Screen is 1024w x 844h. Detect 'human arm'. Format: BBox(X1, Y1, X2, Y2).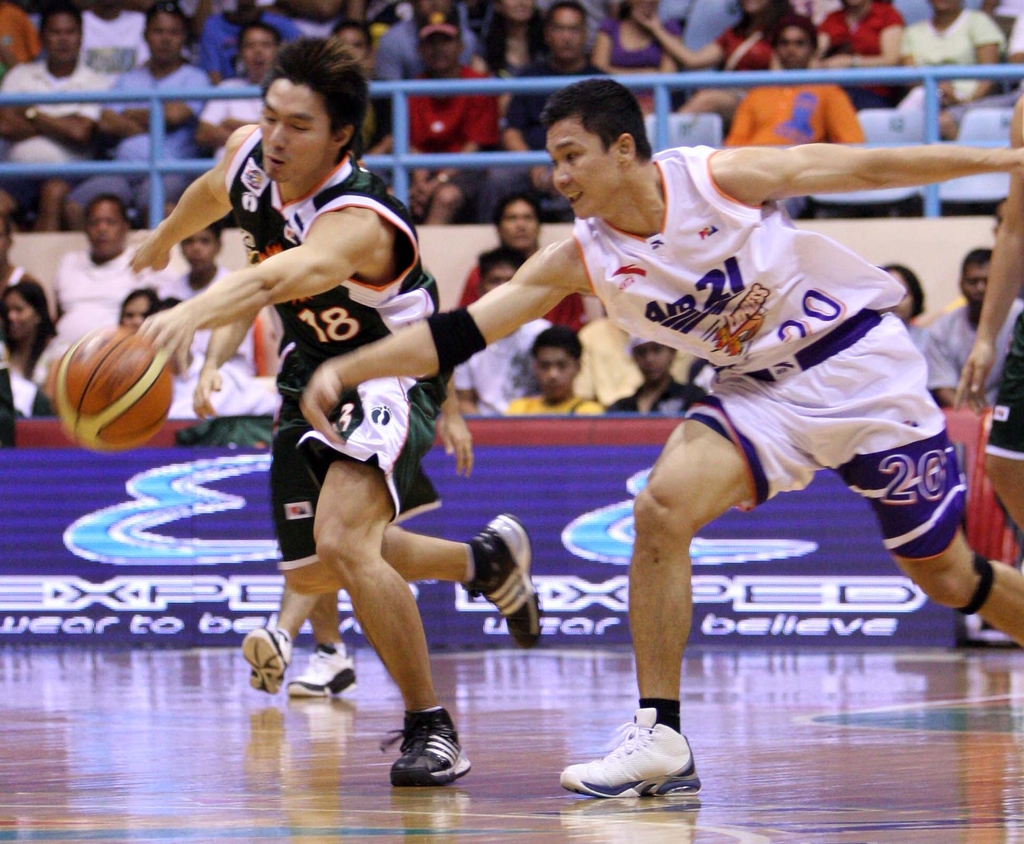
BBox(187, 310, 259, 417).
